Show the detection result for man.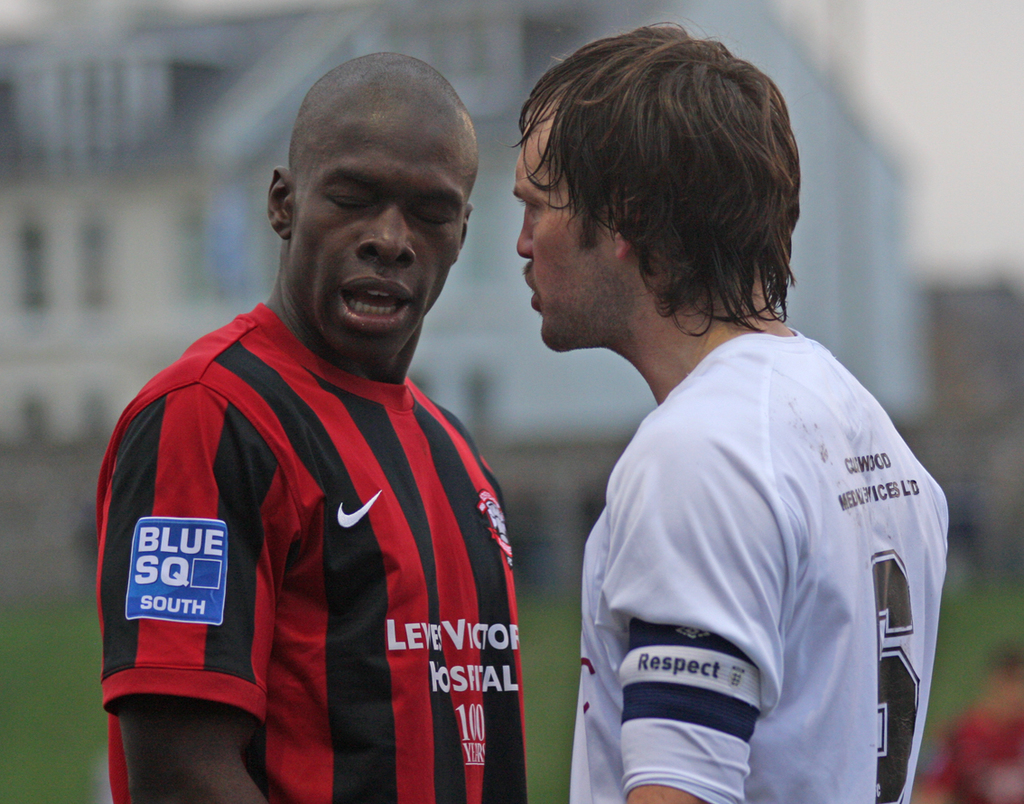
x1=512 y1=21 x2=948 y2=803.
